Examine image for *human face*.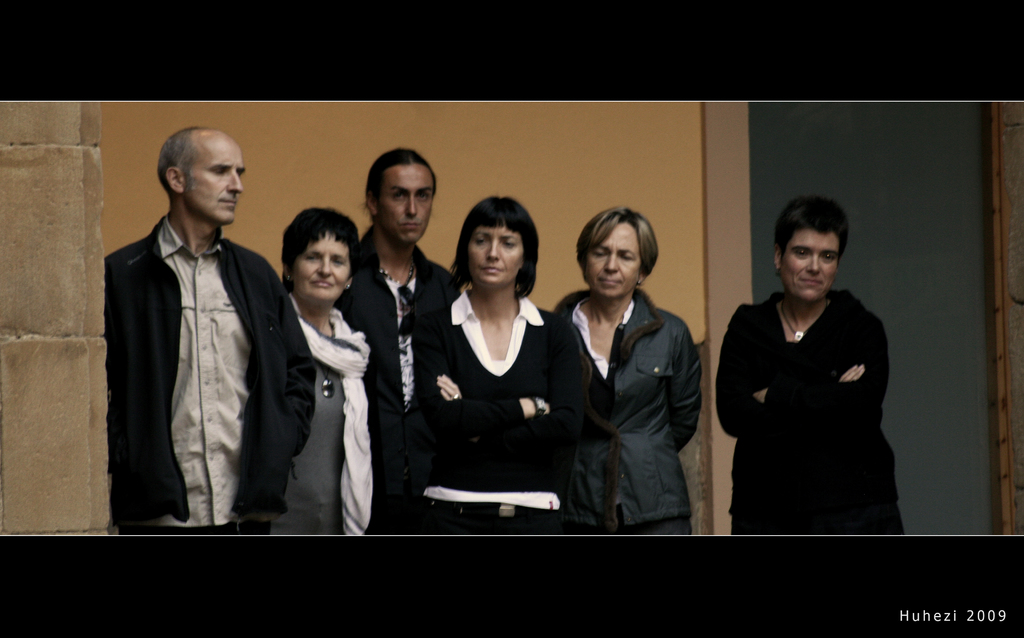
Examination result: [184, 129, 243, 229].
